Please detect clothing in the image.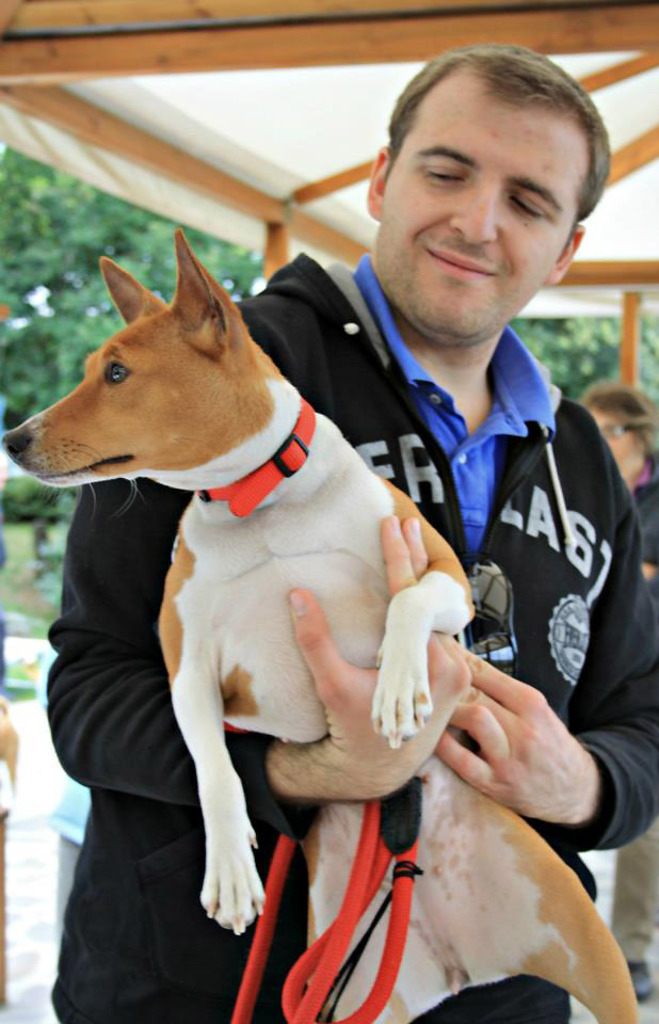
[48,256,658,1023].
